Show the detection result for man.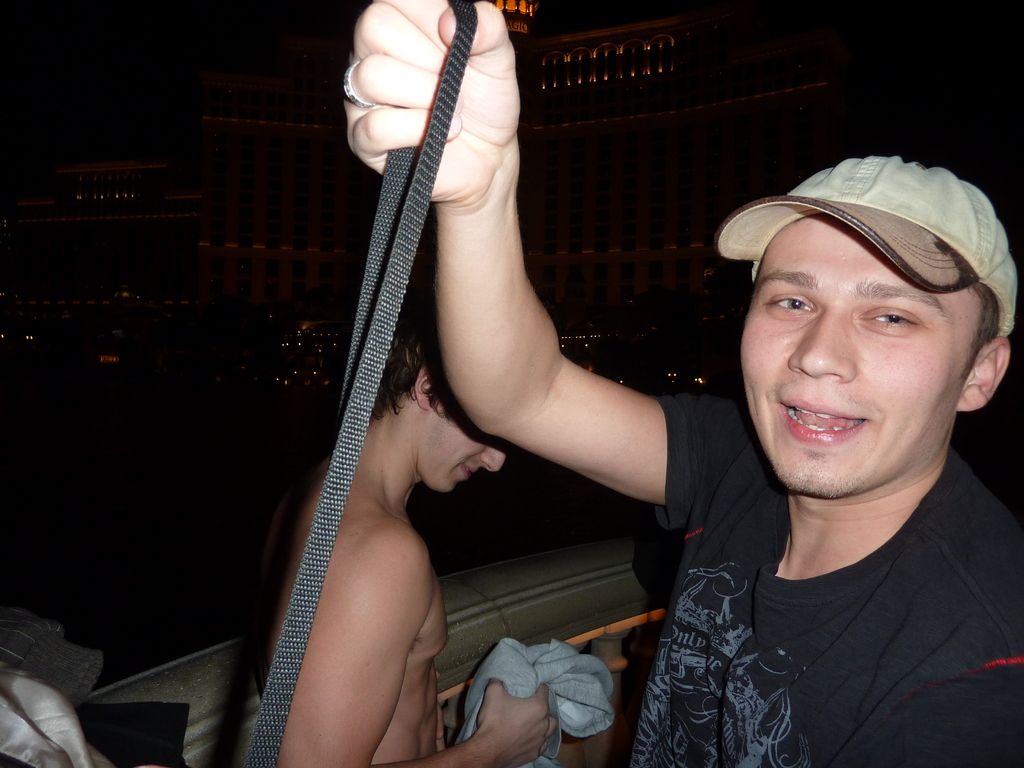
select_region(445, 75, 1023, 755).
